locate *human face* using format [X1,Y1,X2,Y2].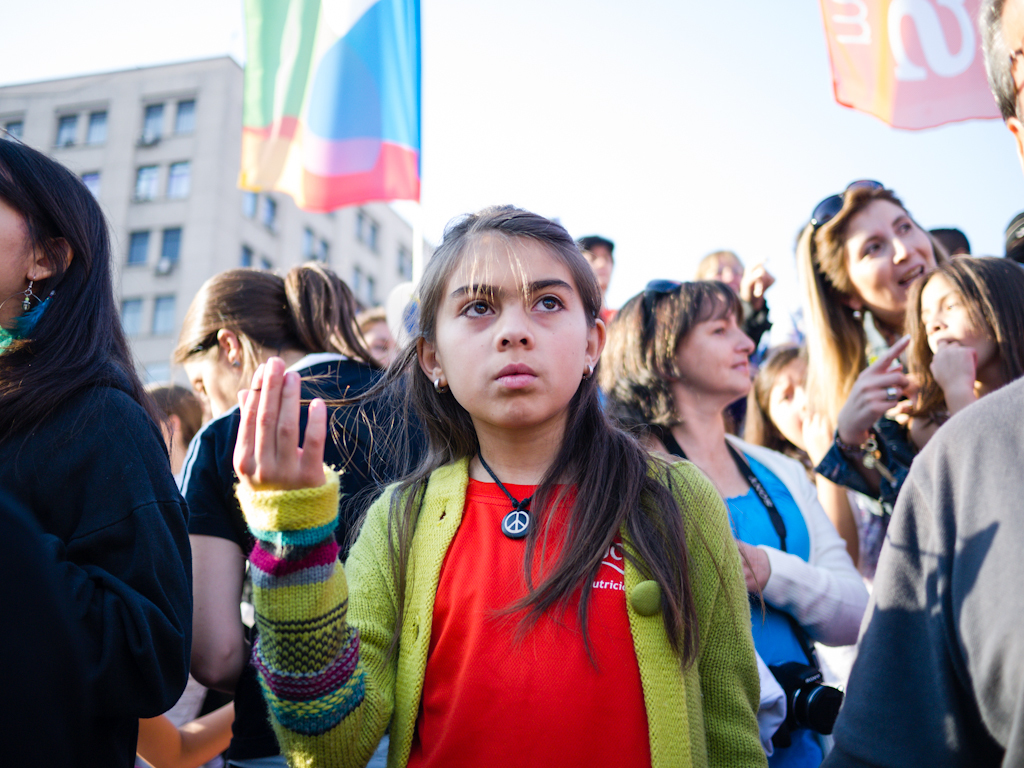
[844,192,945,316].
